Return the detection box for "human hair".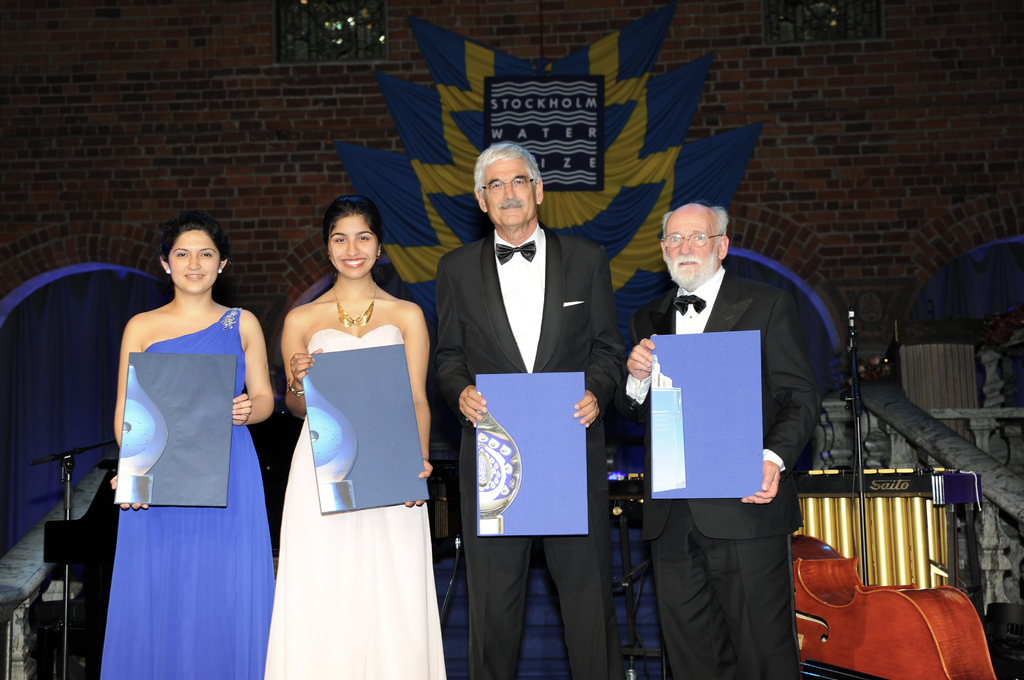
[660, 207, 728, 248].
